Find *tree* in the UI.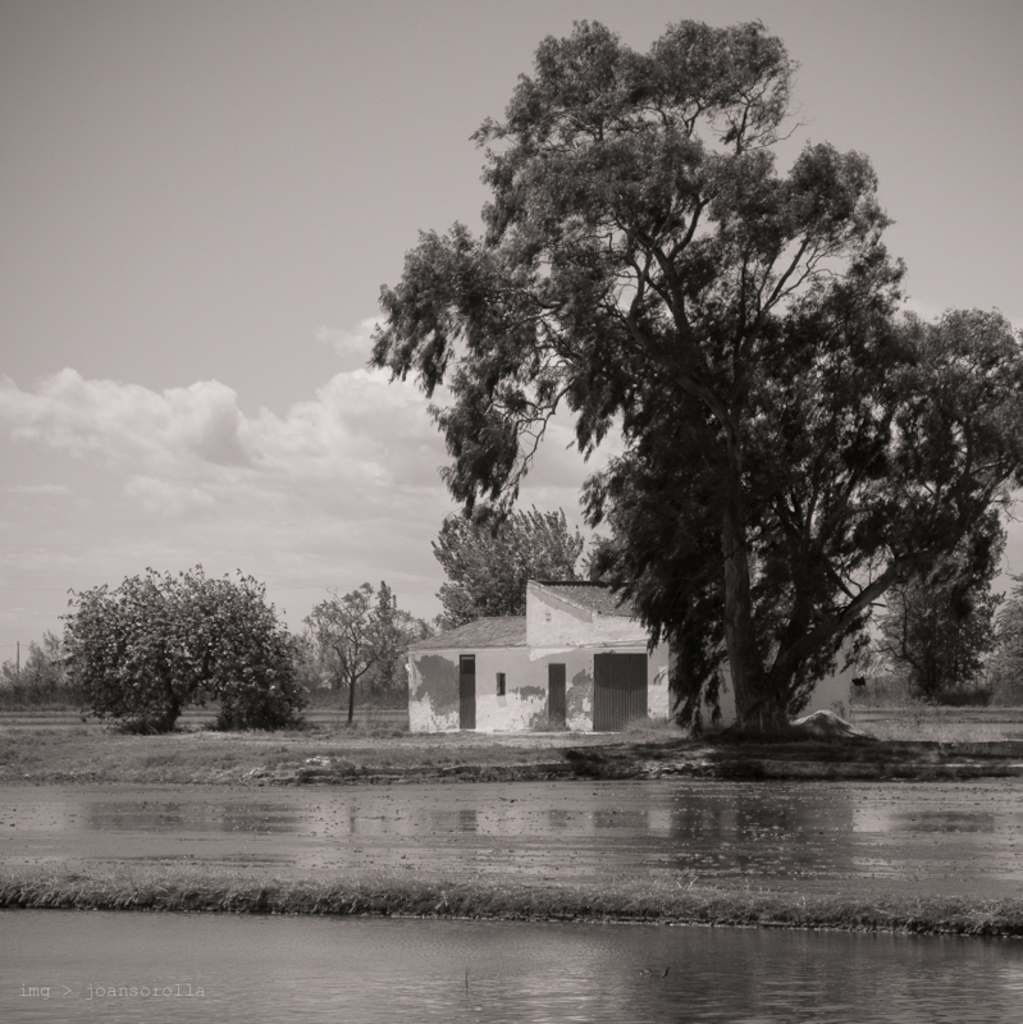
UI element at [387,14,985,776].
